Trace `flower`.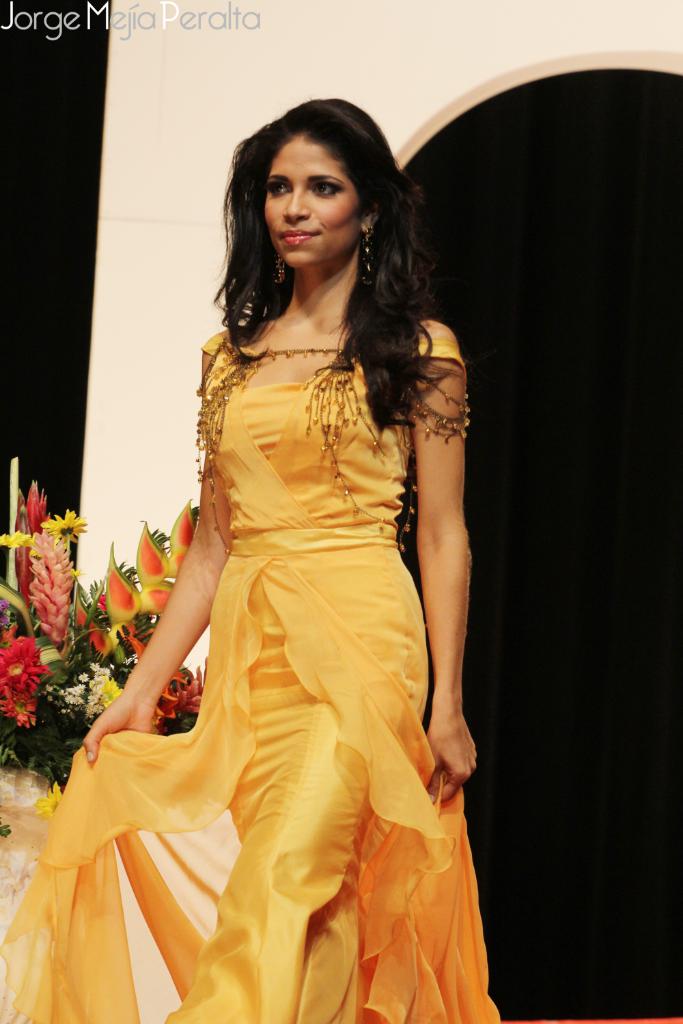
Traced to 0, 638, 48, 689.
